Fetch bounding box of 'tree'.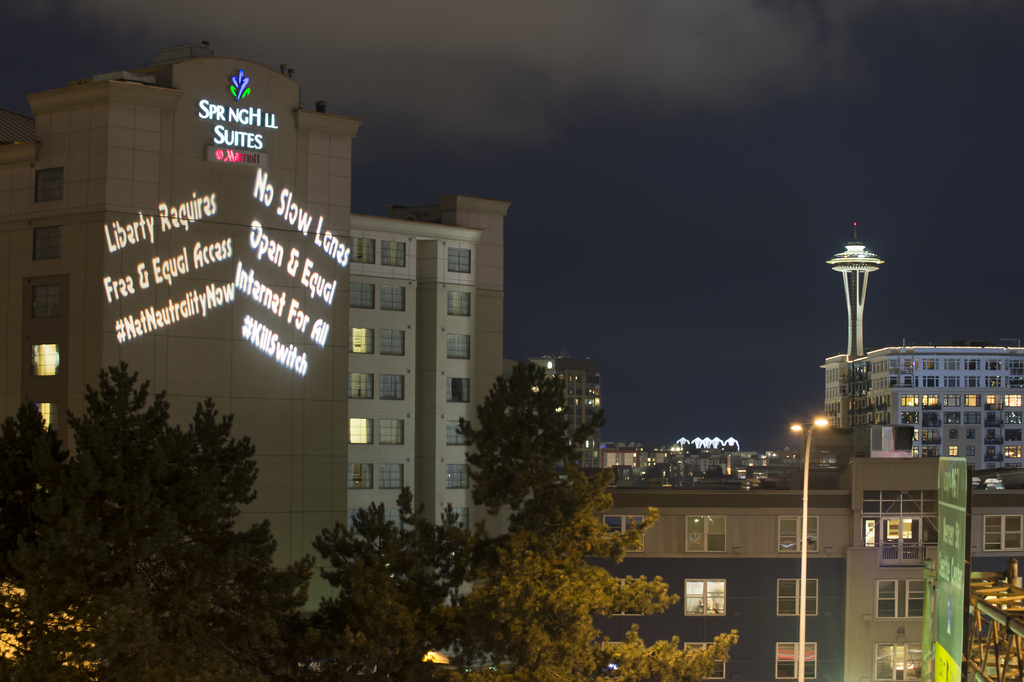
Bbox: [0, 577, 112, 681].
